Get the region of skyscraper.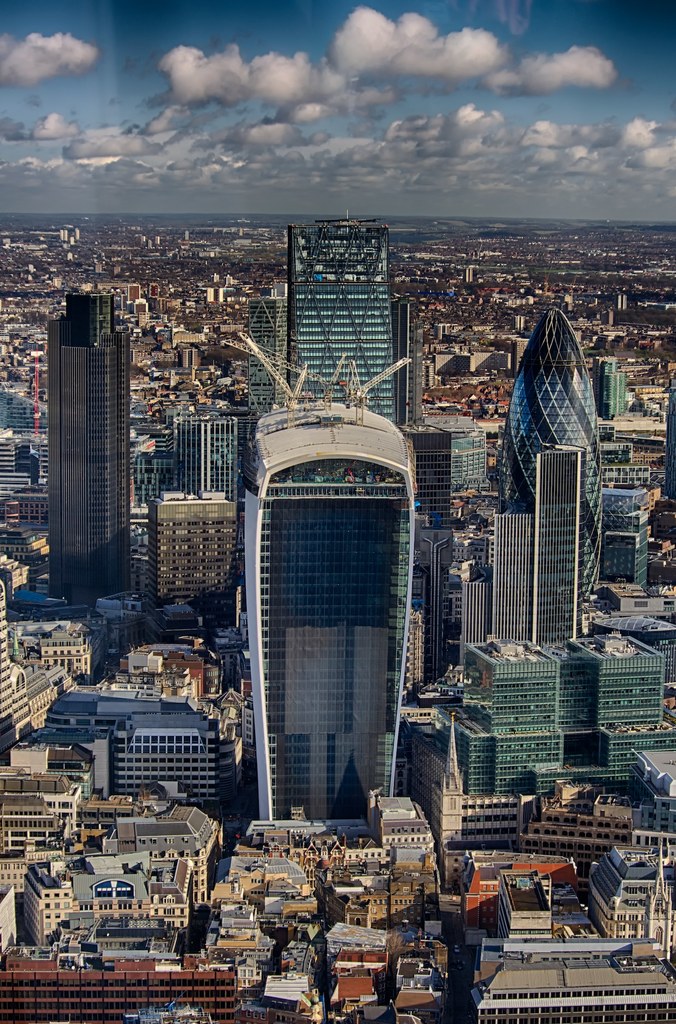
<bbox>127, 490, 277, 645</bbox>.
